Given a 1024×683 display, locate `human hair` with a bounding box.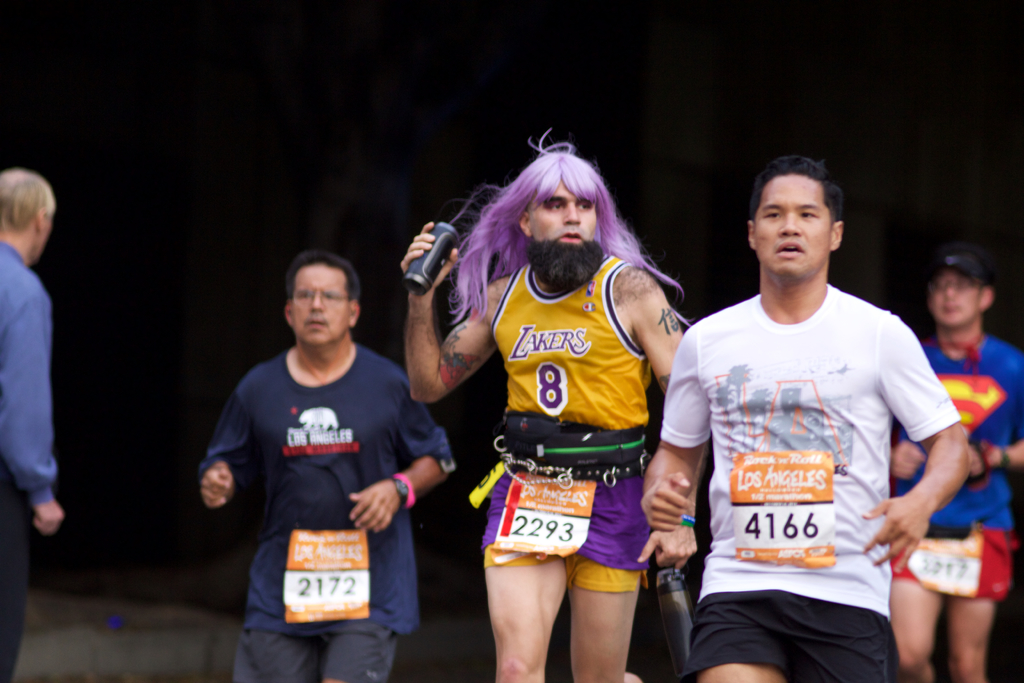
Located: (left=0, top=167, right=56, bottom=233).
